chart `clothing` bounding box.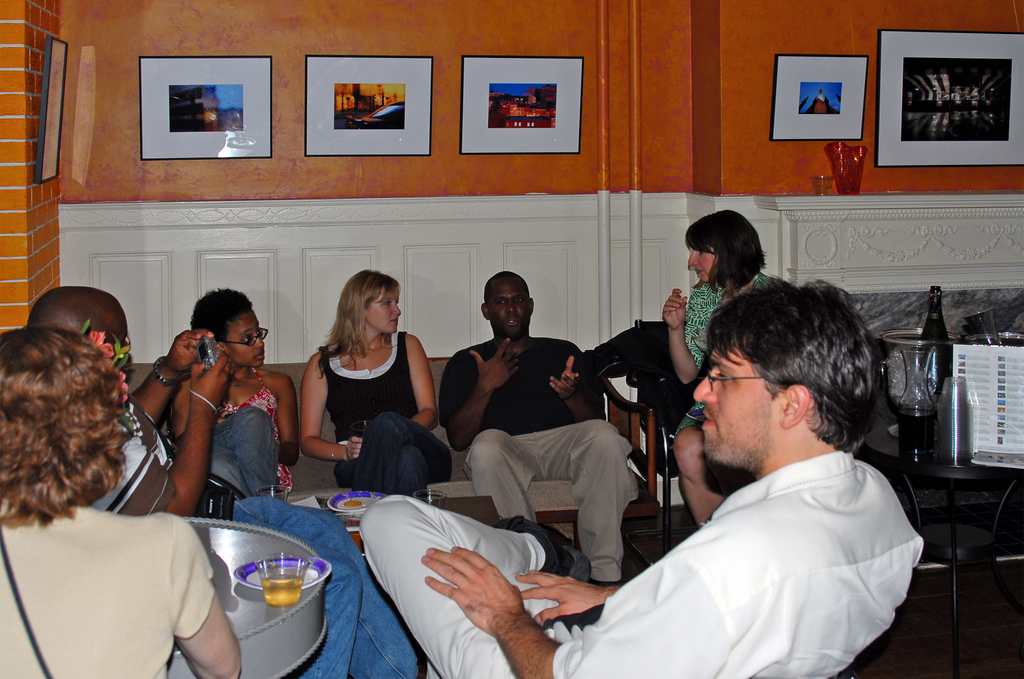
Charted: (216, 369, 291, 500).
